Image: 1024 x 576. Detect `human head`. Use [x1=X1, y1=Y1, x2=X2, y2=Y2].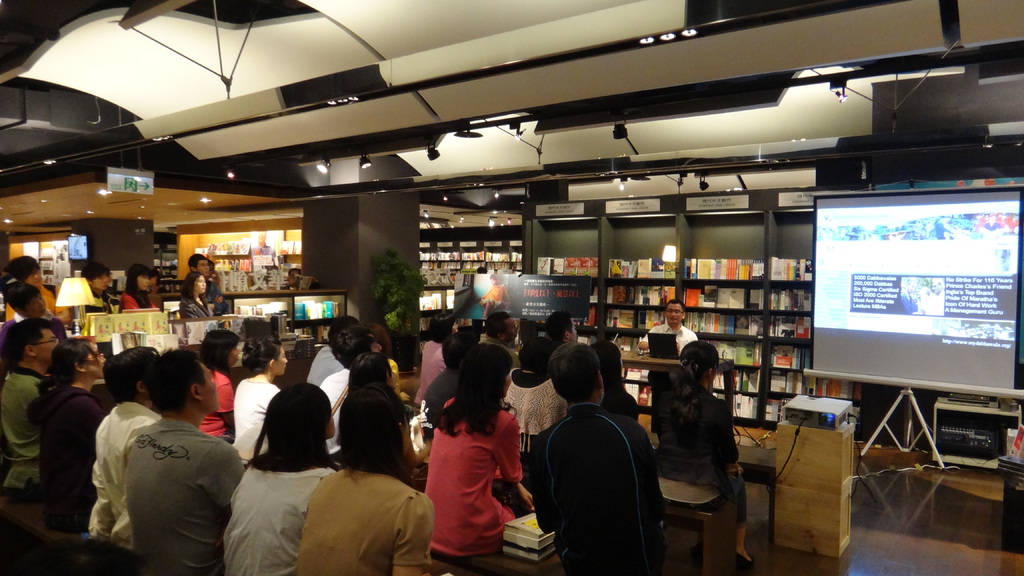
[x1=420, y1=312, x2=460, y2=343].
